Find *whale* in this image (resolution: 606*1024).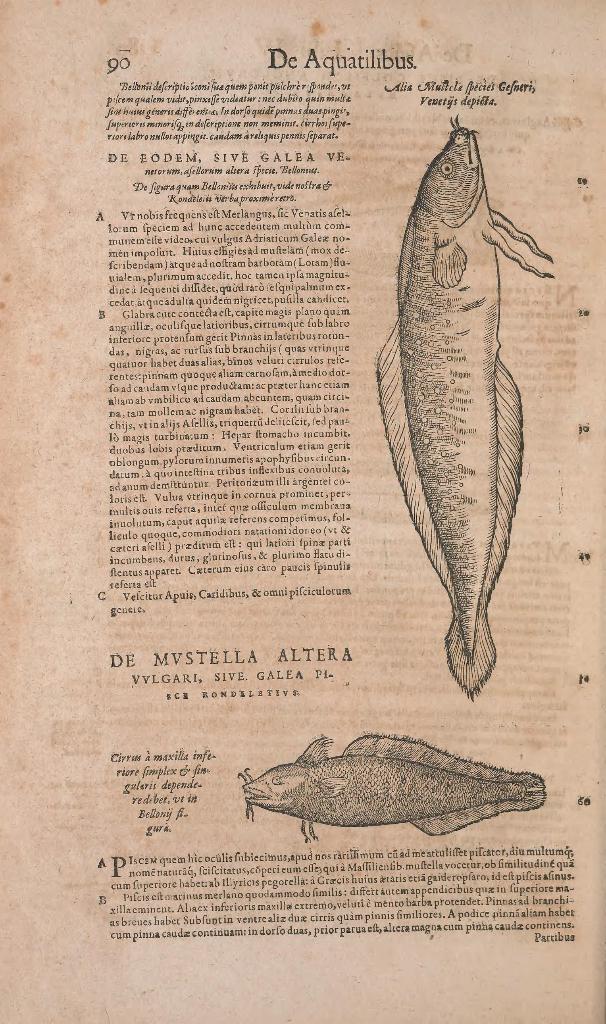
372, 118, 528, 693.
